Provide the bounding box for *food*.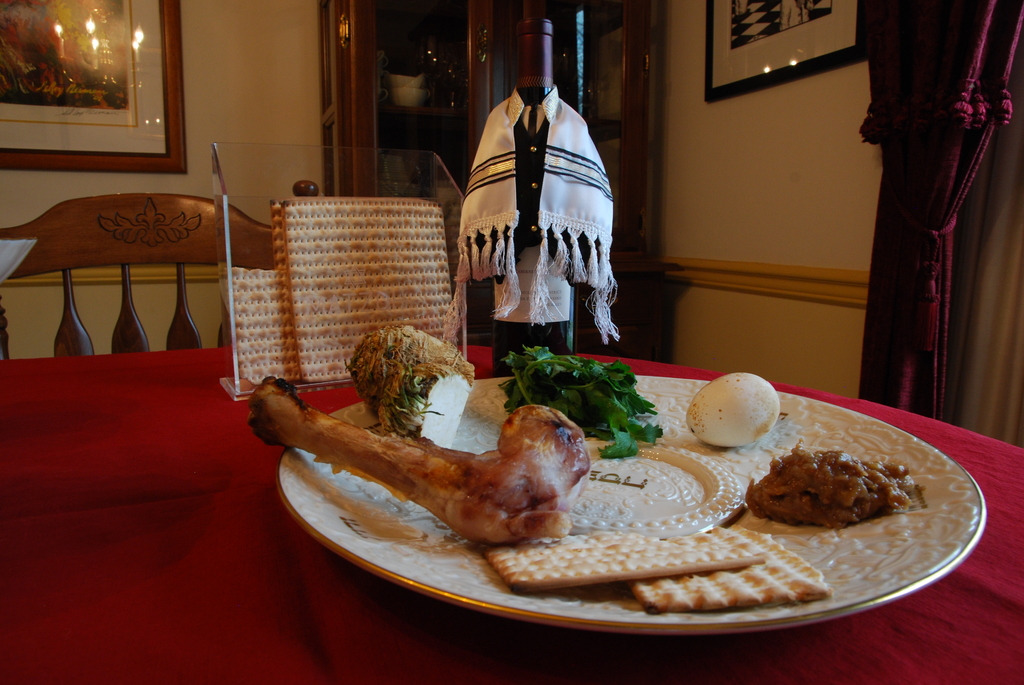
pyautogui.locateOnScreen(755, 430, 916, 546).
